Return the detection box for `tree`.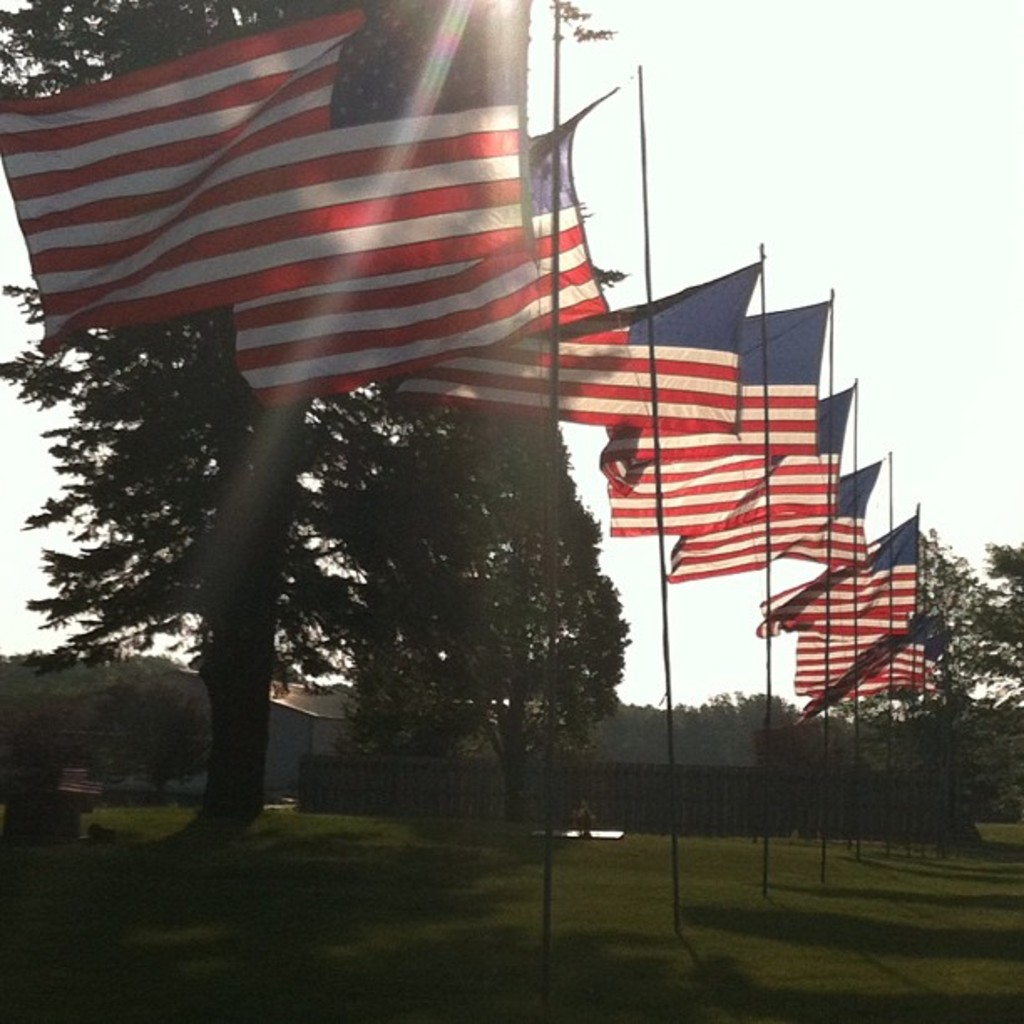
(left=835, top=525, right=987, bottom=843).
